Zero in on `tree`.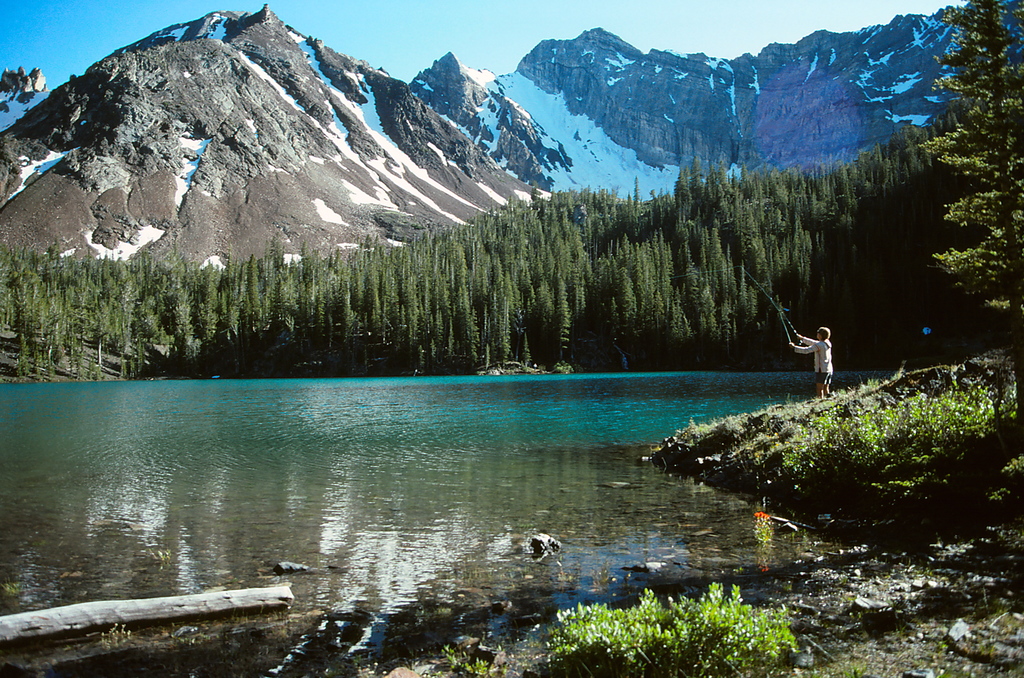
Zeroed in: bbox=(925, 13, 1016, 357).
